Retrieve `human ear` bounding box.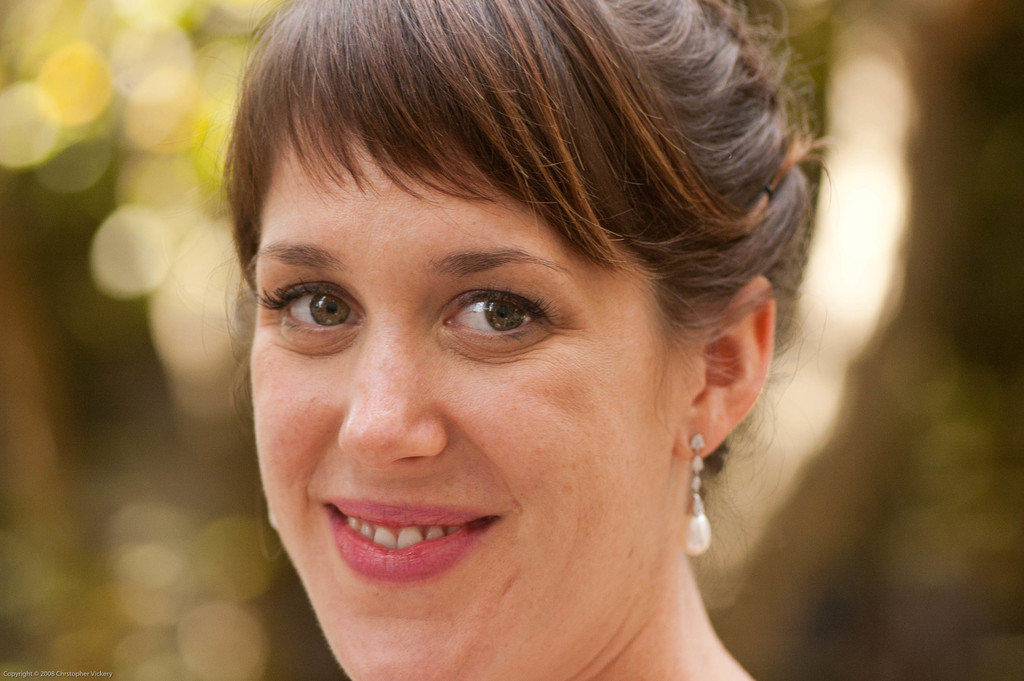
Bounding box: bbox=[675, 271, 770, 469].
